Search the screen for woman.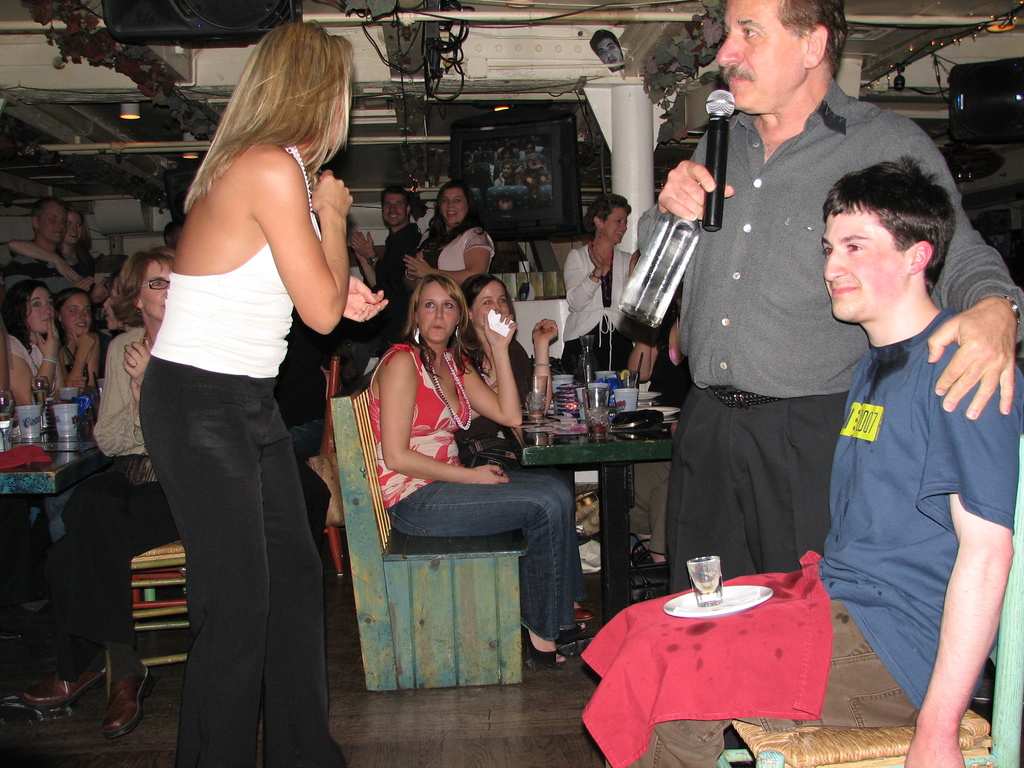
Found at 57 206 103 278.
